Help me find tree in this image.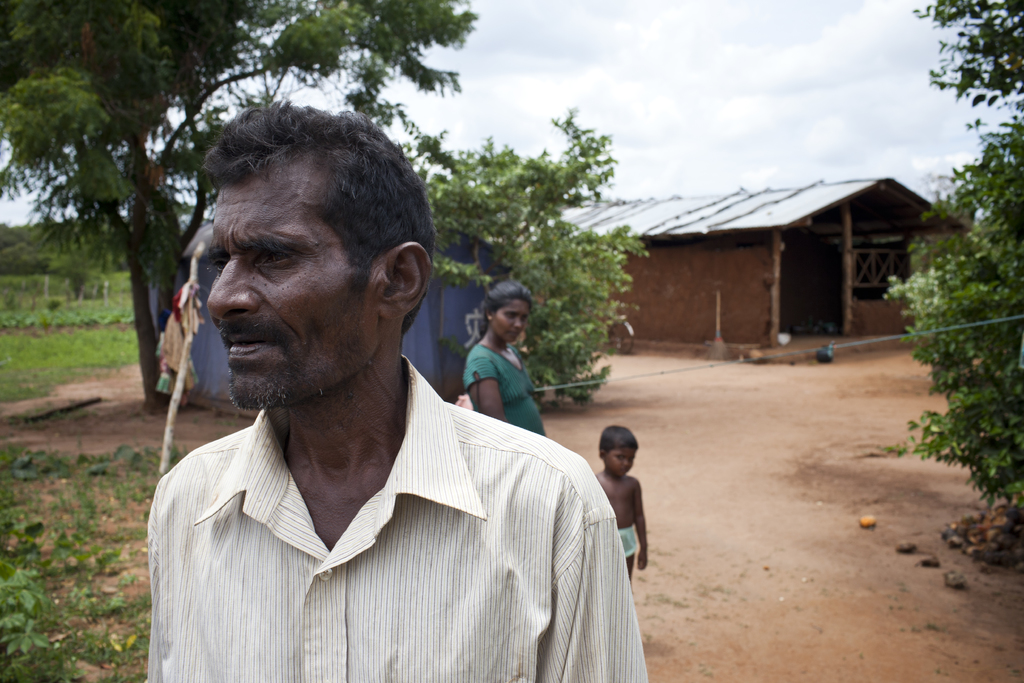
Found it: 902:0:1021:513.
